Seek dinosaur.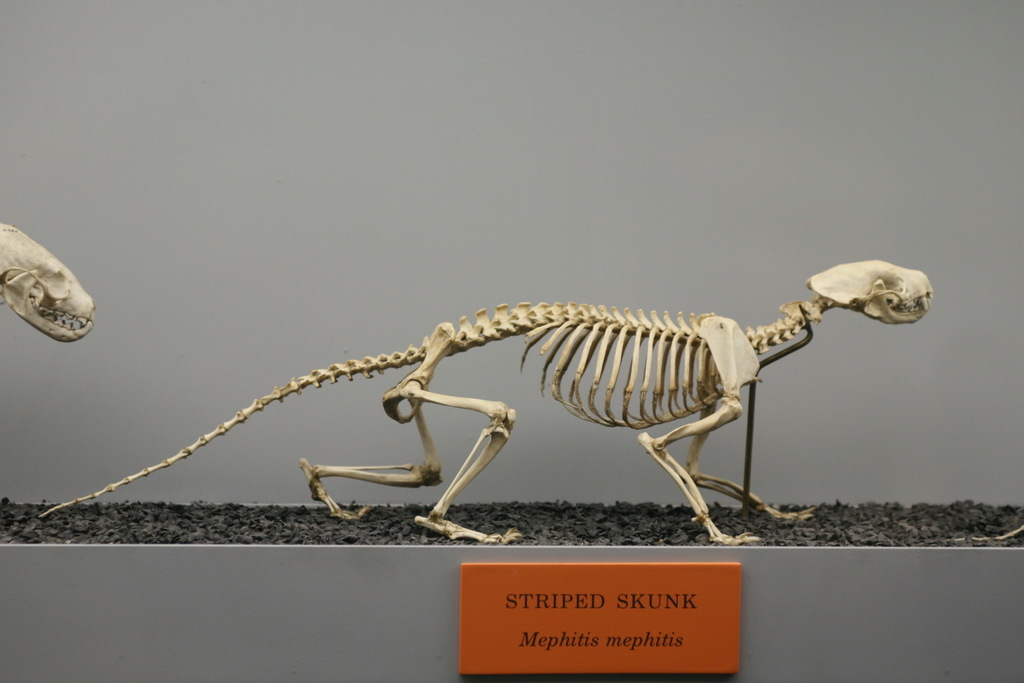
0 220 95 342.
